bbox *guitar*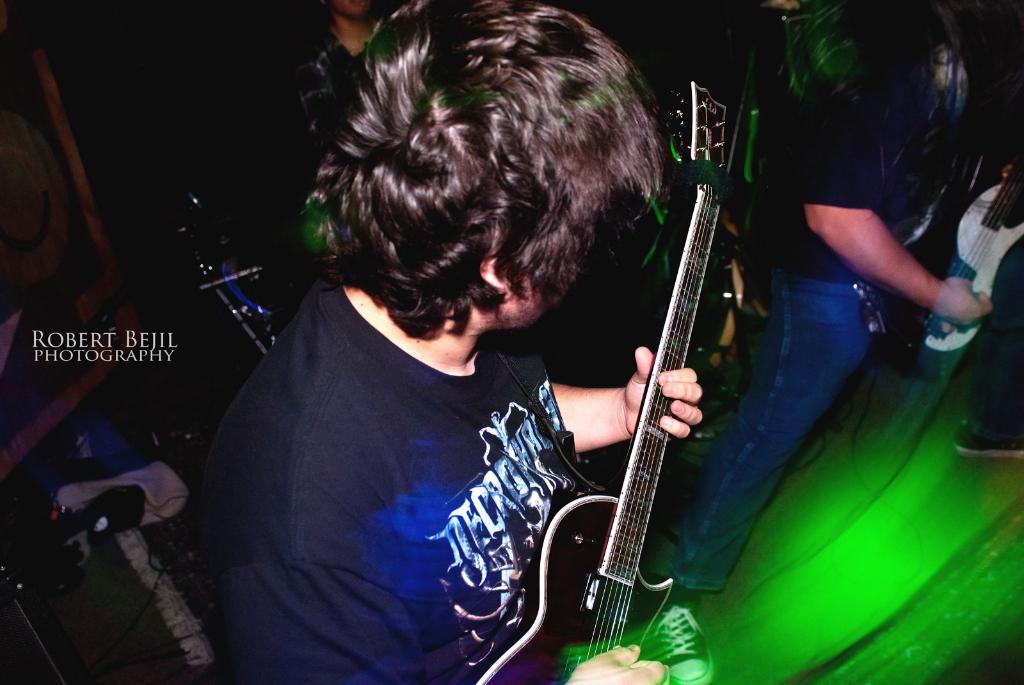
select_region(534, 114, 778, 680)
